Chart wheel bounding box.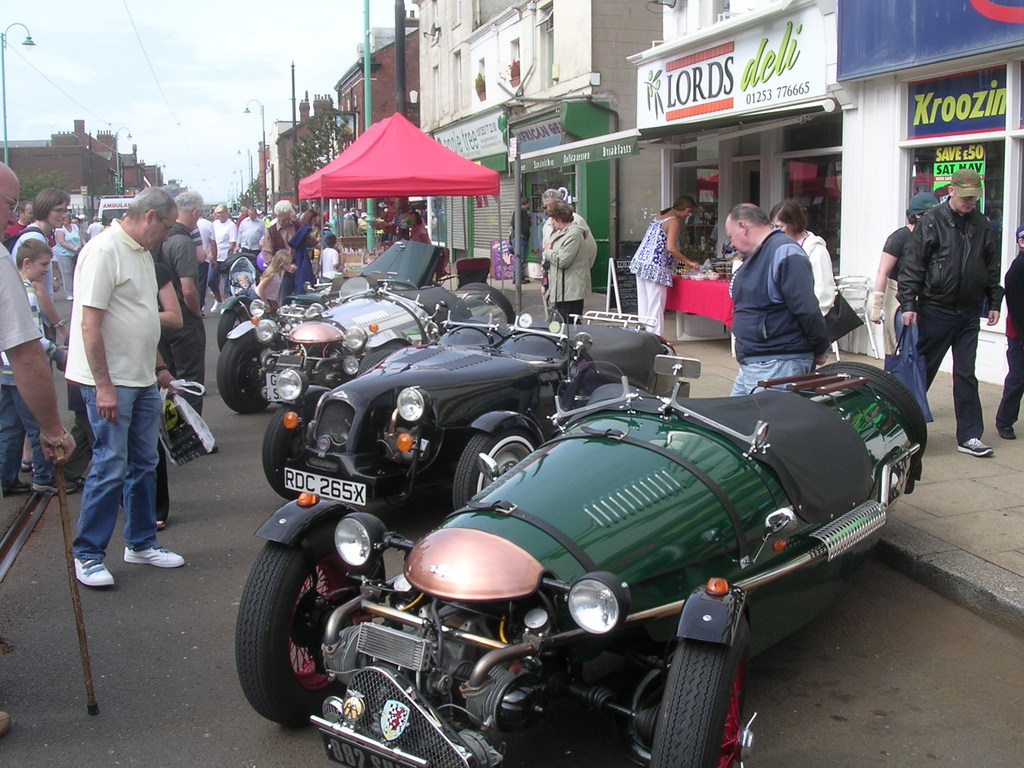
Charted: (817,362,927,455).
